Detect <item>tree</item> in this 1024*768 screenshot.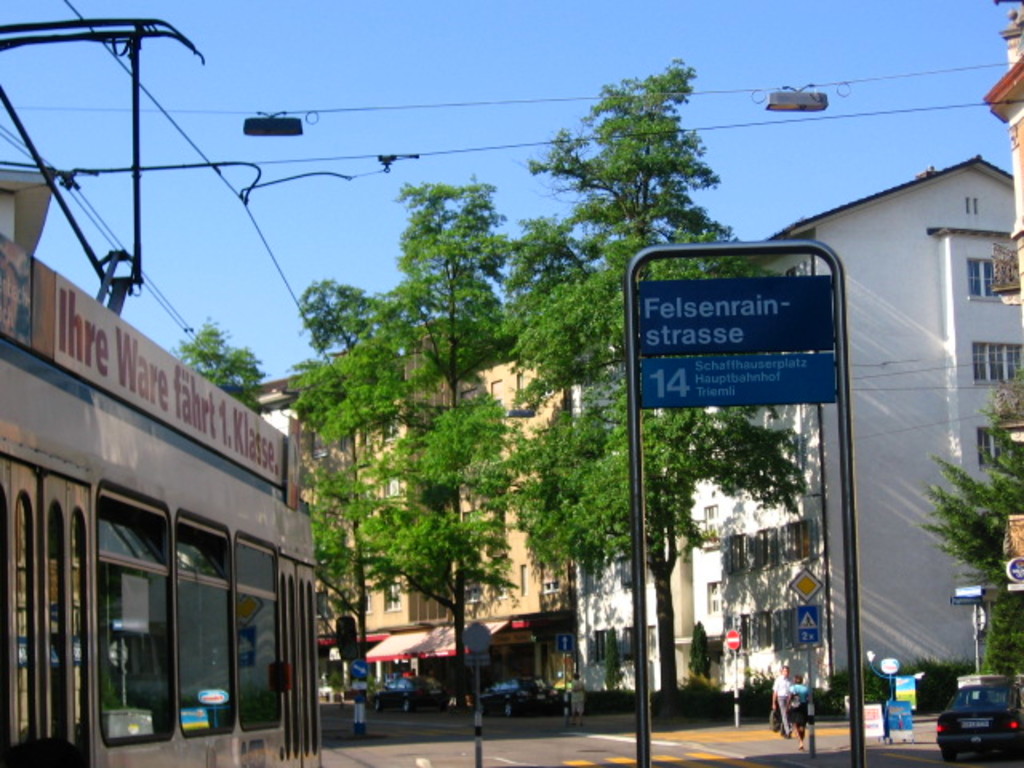
Detection: region(922, 403, 1022, 701).
